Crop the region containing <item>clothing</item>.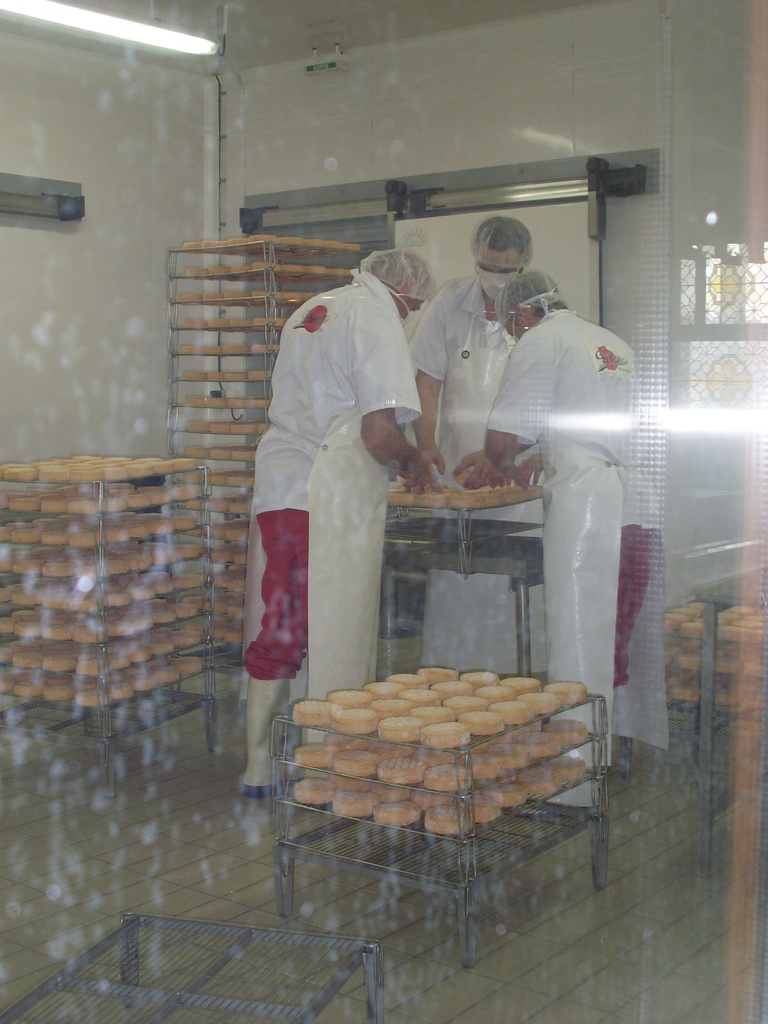
Crop region: crop(253, 248, 438, 700).
